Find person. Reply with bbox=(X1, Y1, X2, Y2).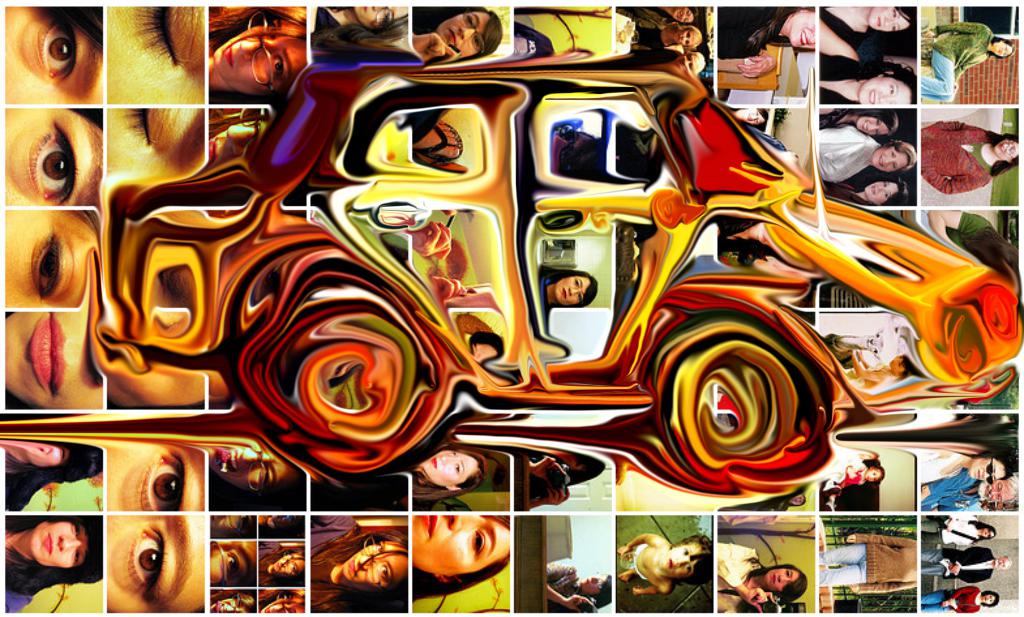
bbox=(821, 462, 886, 496).
